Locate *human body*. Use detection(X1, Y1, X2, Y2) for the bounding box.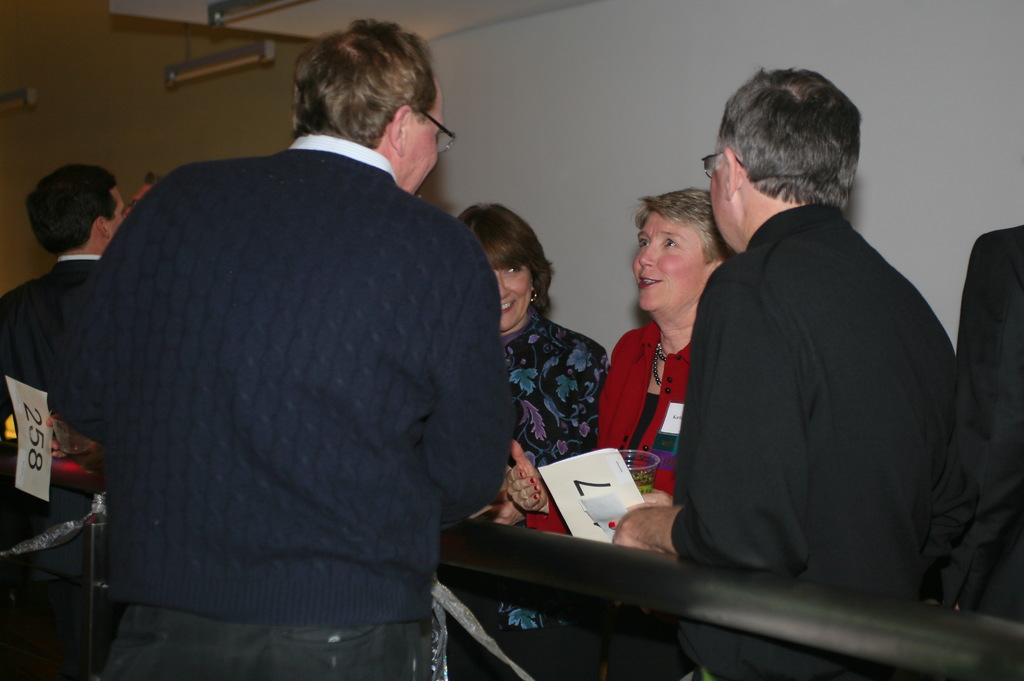
detection(675, 66, 952, 676).
